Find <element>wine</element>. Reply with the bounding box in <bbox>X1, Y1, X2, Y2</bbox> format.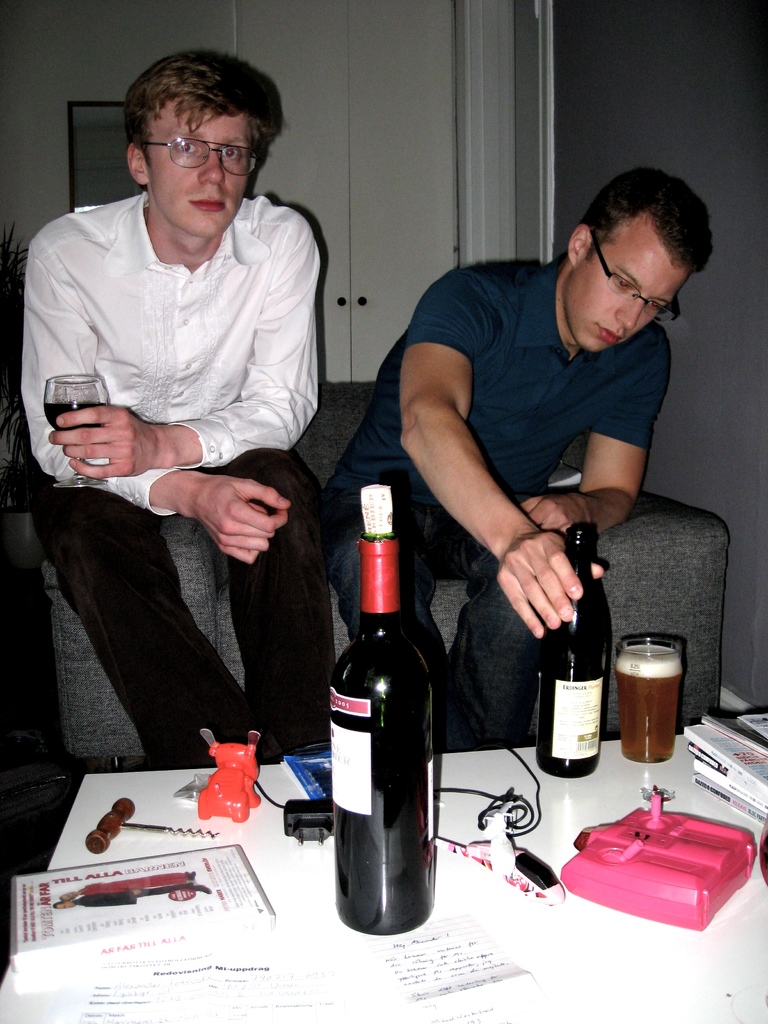
<bbox>536, 520, 604, 780</bbox>.
